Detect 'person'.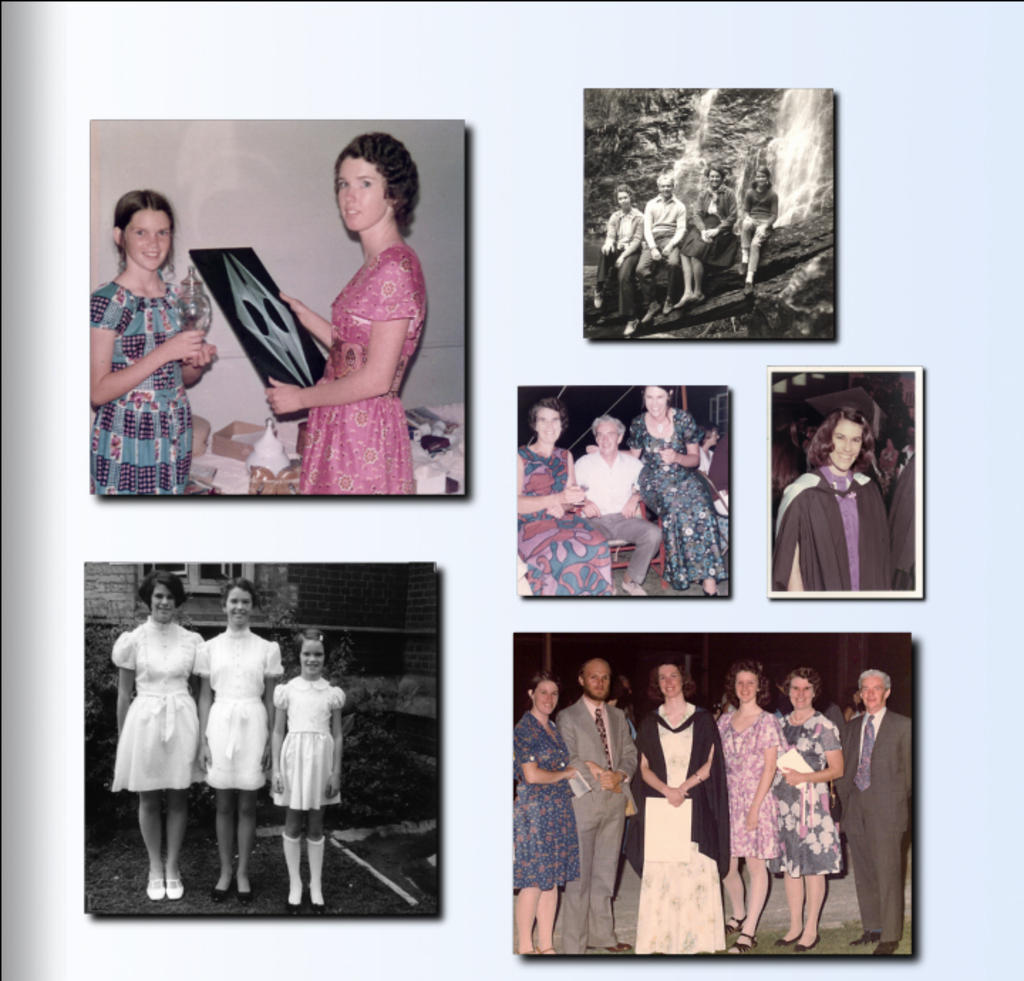
Detected at select_region(590, 185, 647, 306).
